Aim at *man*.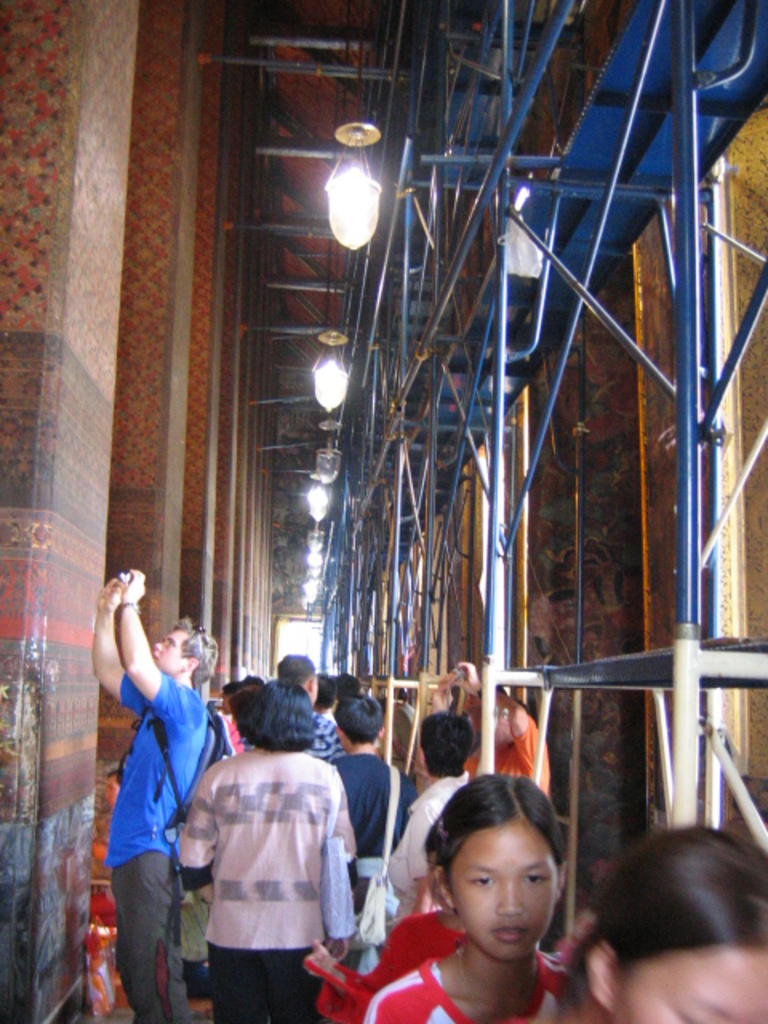
Aimed at [243, 651, 346, 762].
